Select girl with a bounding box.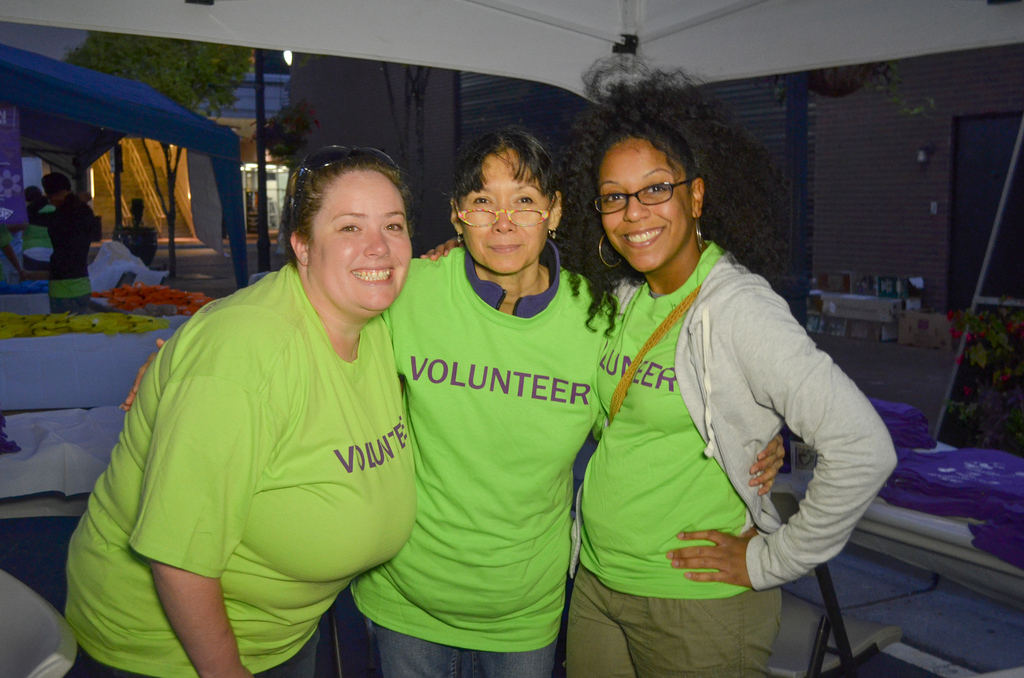
(left=596, top=126, right=906, bottom=677).
